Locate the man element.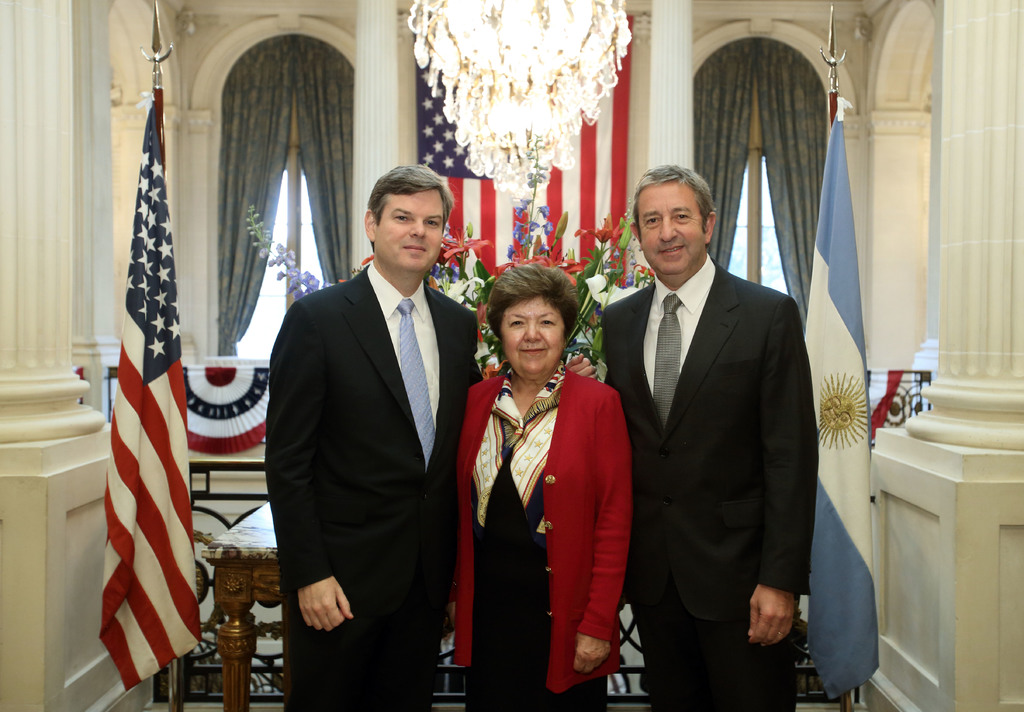
Element bbox: x1=594, y1=144, x2=819, y2=711.
